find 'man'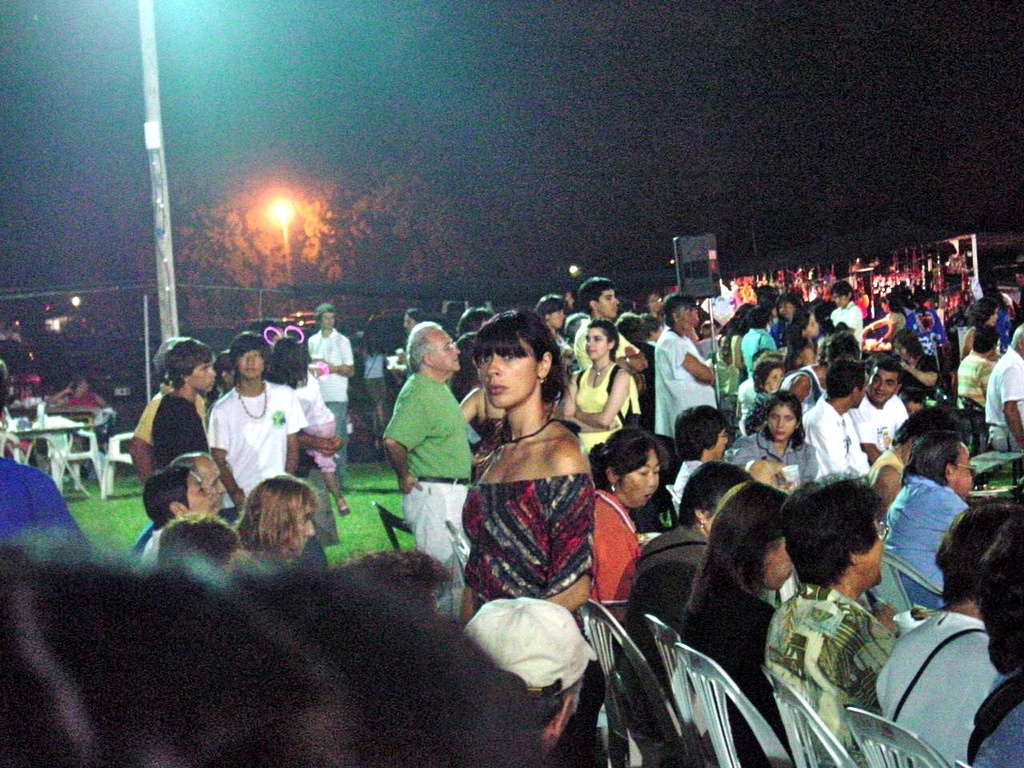
[672,406,728,517]
